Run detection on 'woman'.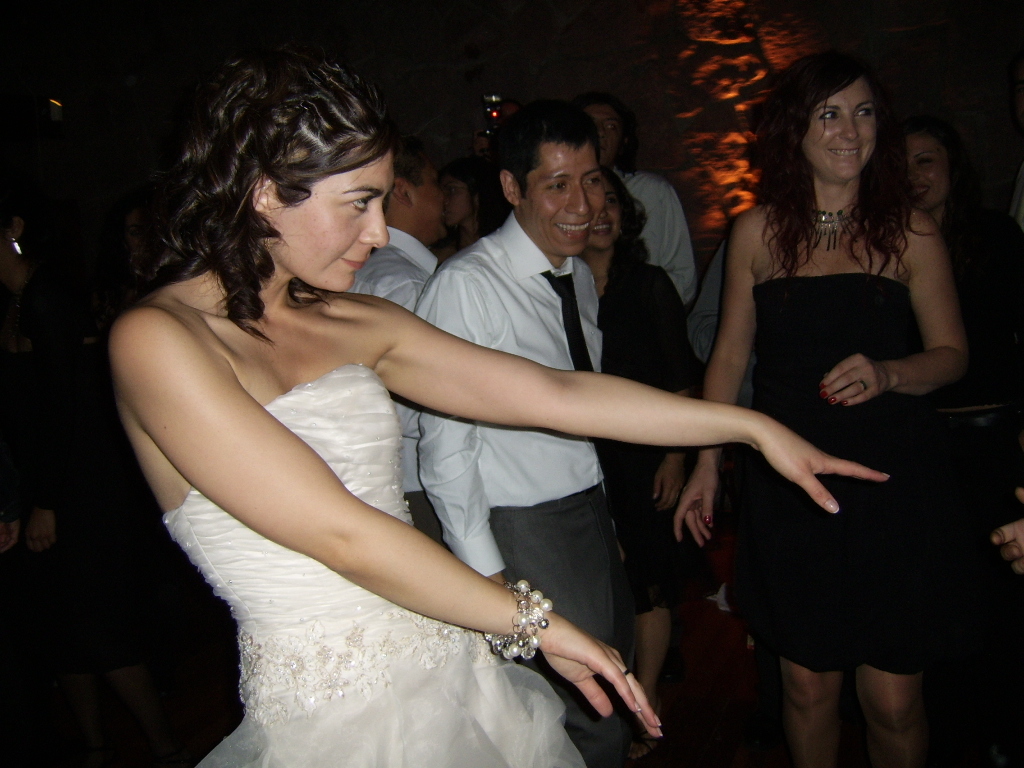
Result: (572,161,724,767).
